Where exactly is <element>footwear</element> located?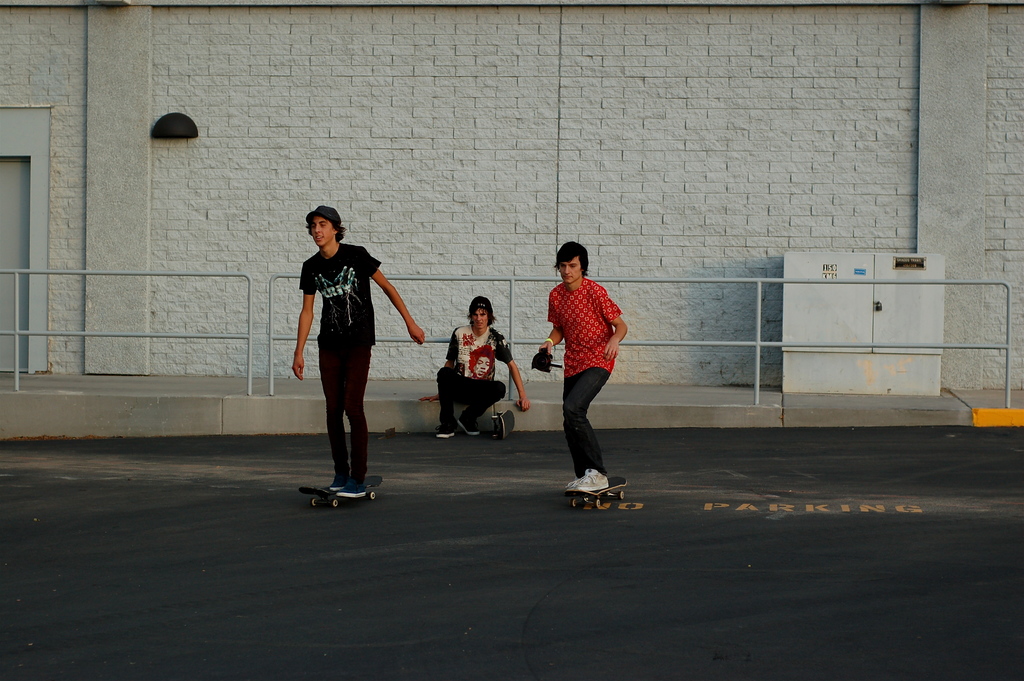
Its bounding box is crop(435, 411, 459, 439).
